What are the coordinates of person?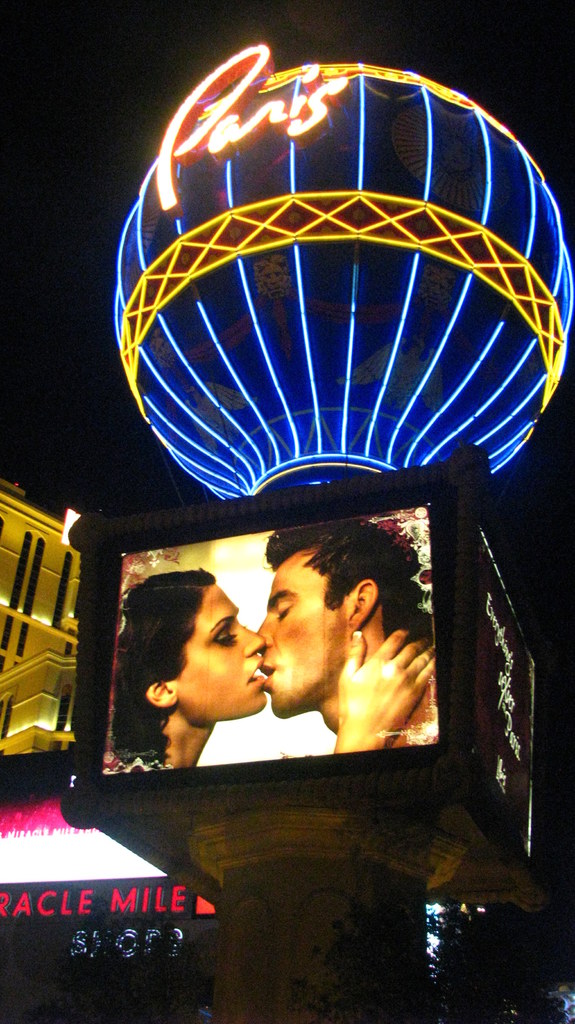
104 563 271 771.
